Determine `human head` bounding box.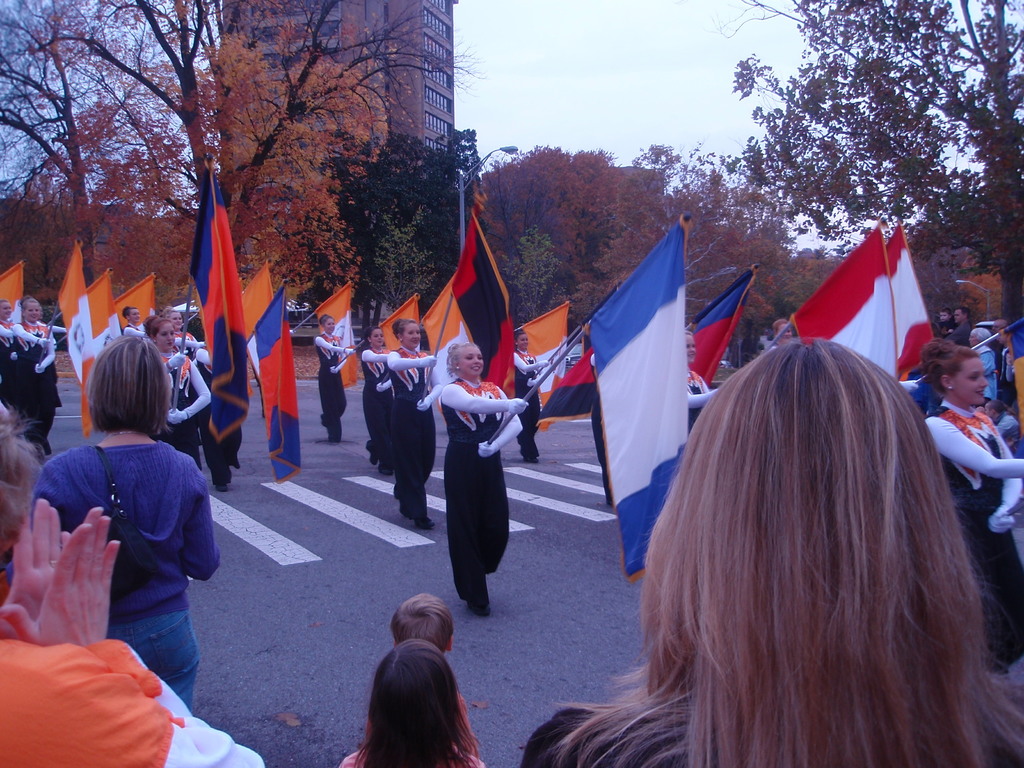
Determined: bbox=(932, 344, 986, 404).
